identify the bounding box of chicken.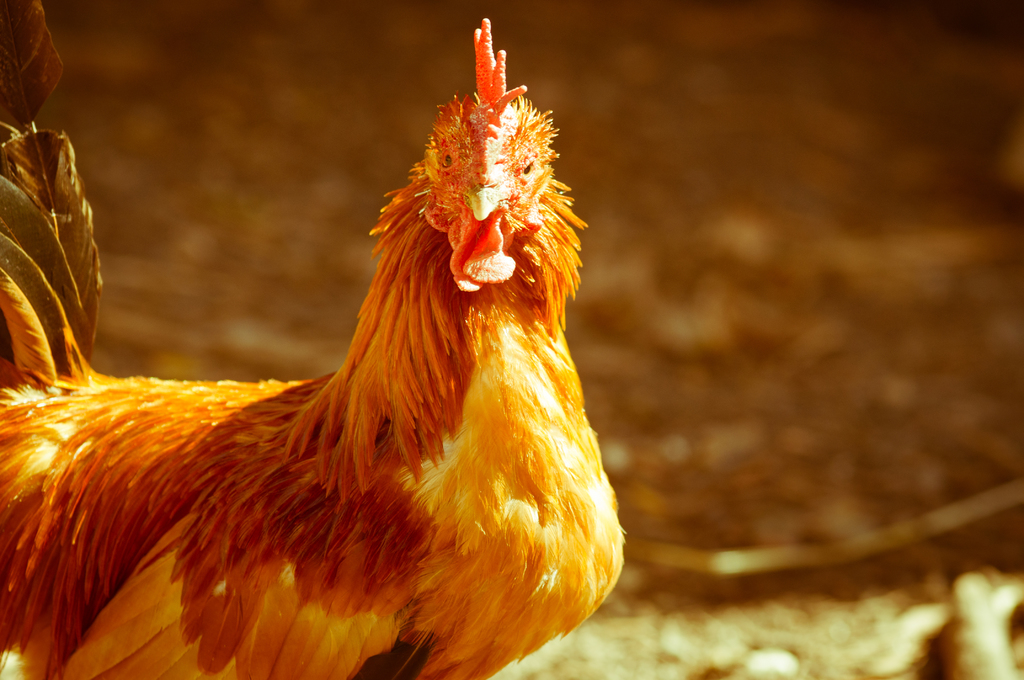
<region>0, 0, 635, 679</region>.
